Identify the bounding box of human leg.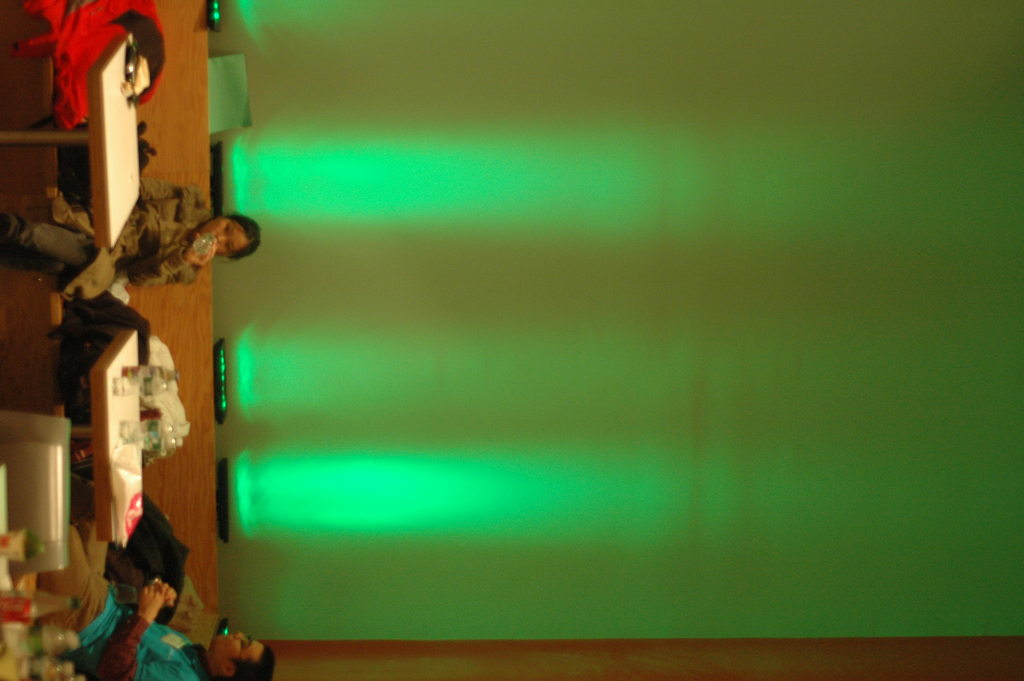
35,529,103,635.
